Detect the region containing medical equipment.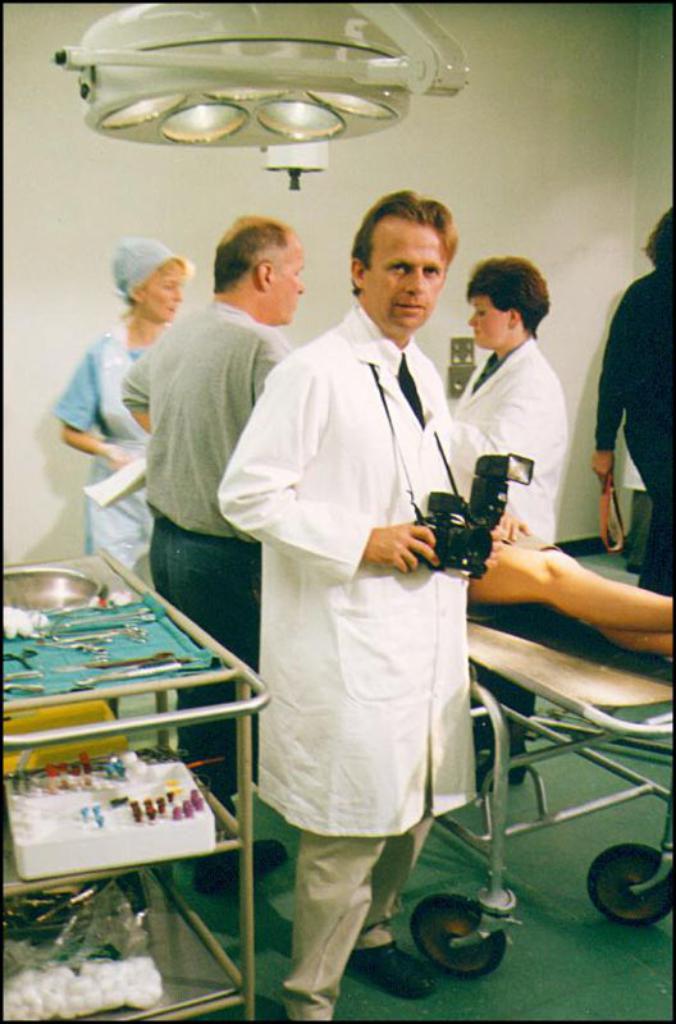
{"x1": 402, "y1": 598, "x2": 675, "y2": 982}.
